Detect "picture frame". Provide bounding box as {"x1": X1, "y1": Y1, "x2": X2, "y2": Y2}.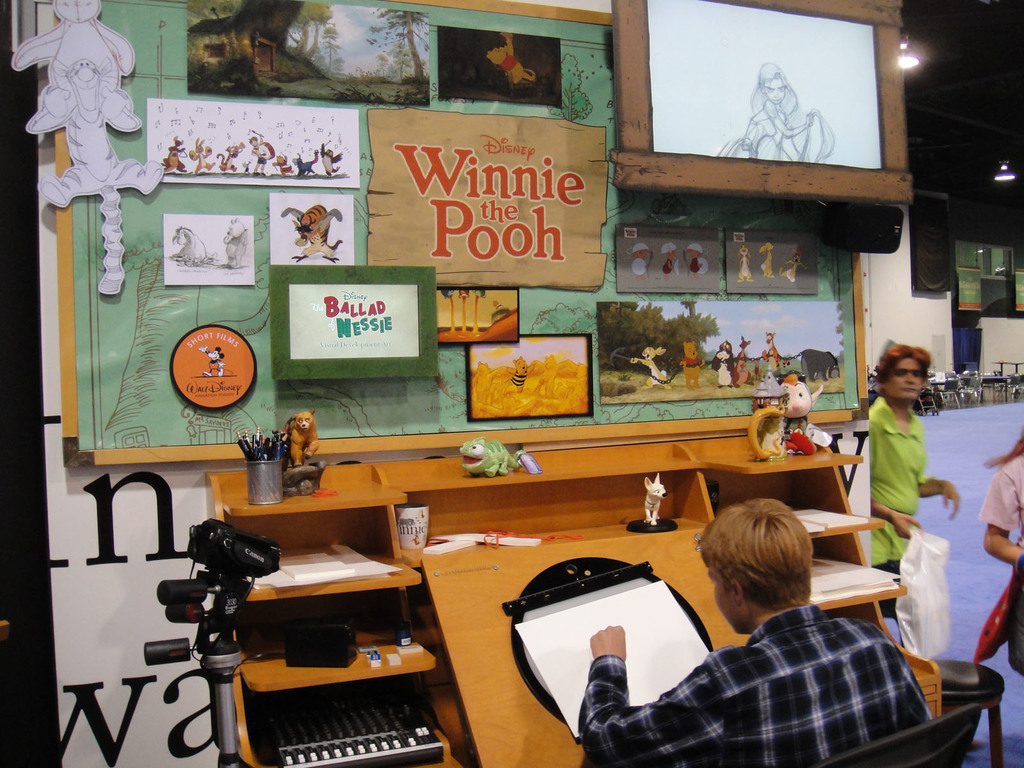
{"x1": 269, "y1": 260, "x2": 436, "y2": 380}.
